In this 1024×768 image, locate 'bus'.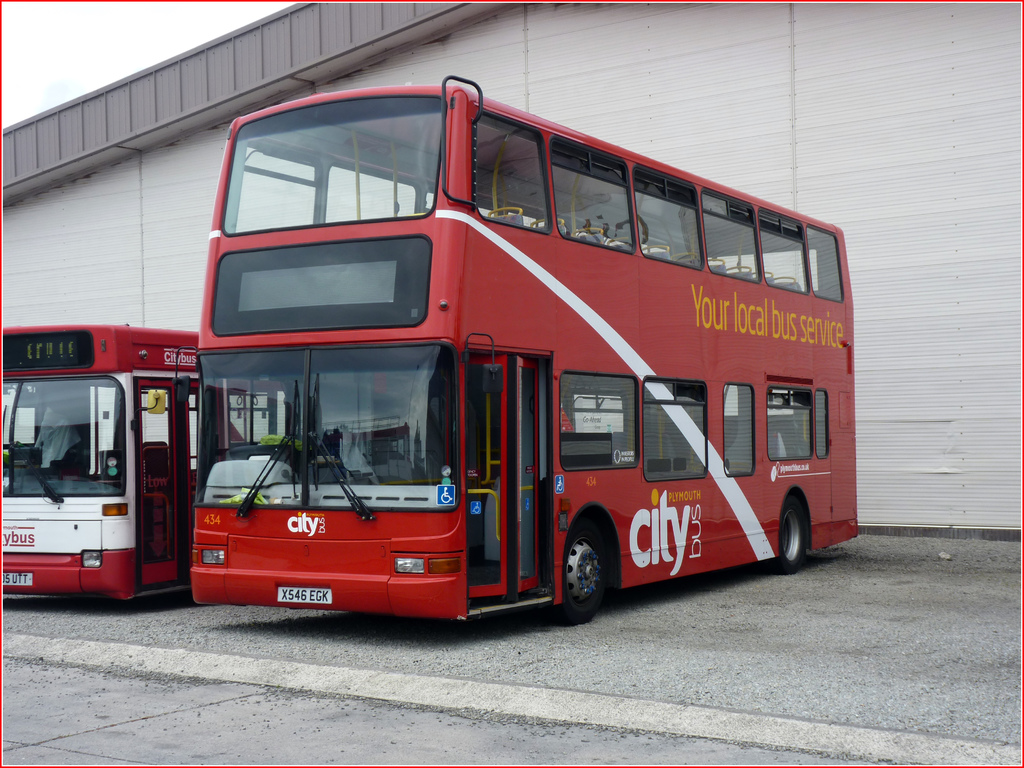
Bounding box: [x1=188, y1=77, x2=856, y2=627].
